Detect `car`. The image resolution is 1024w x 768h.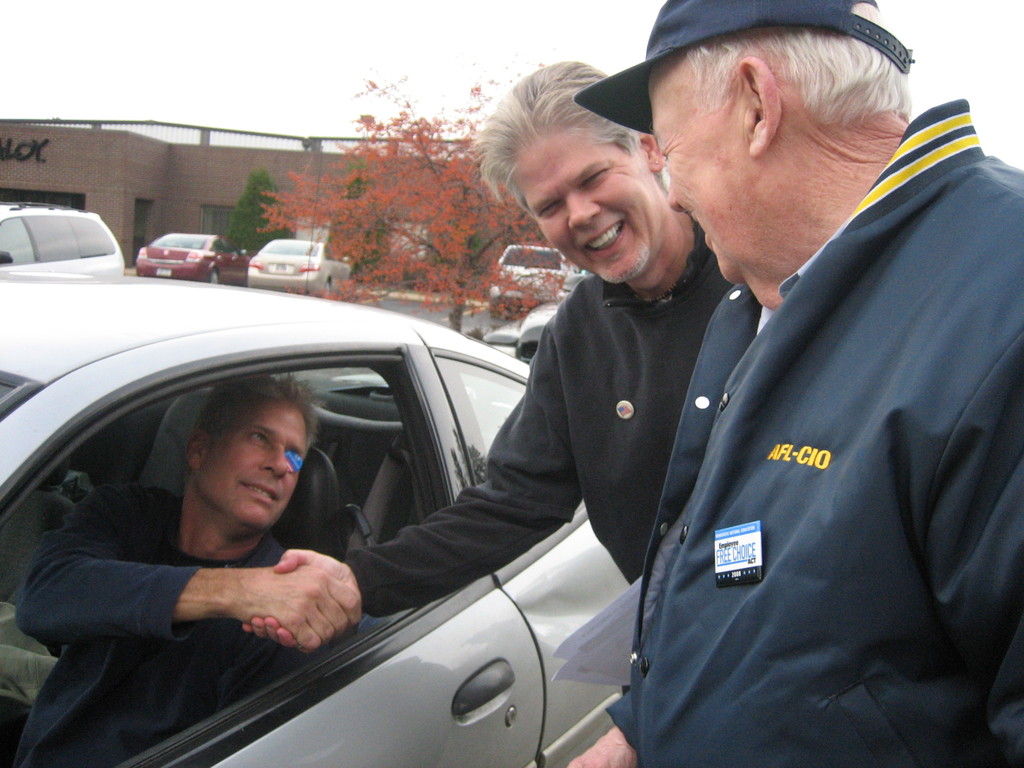
select_region(0, 230, 778, 754).
